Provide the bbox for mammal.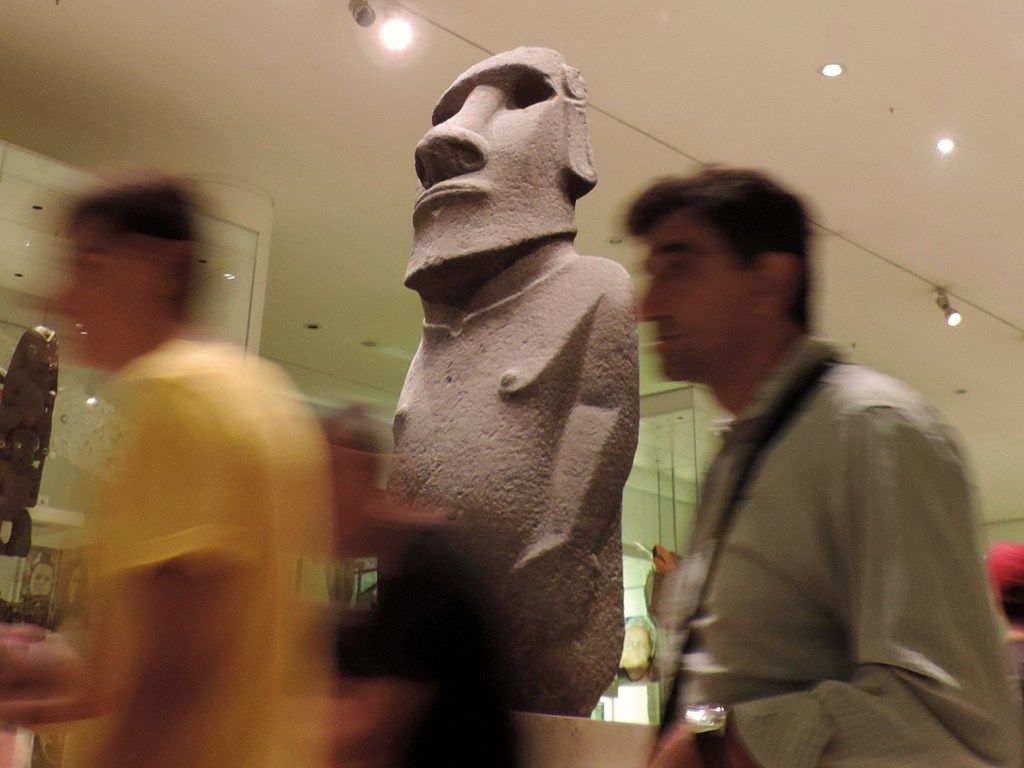
x1=618, y1=622, x2=653, y2=680.
